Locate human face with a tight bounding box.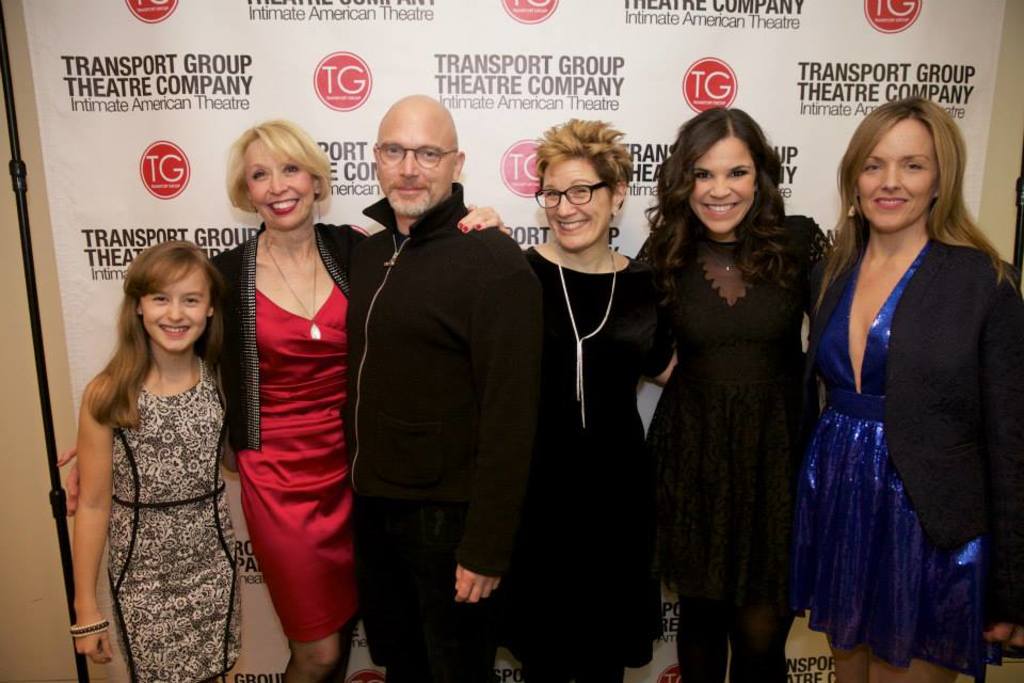
[379,107,451,216].
